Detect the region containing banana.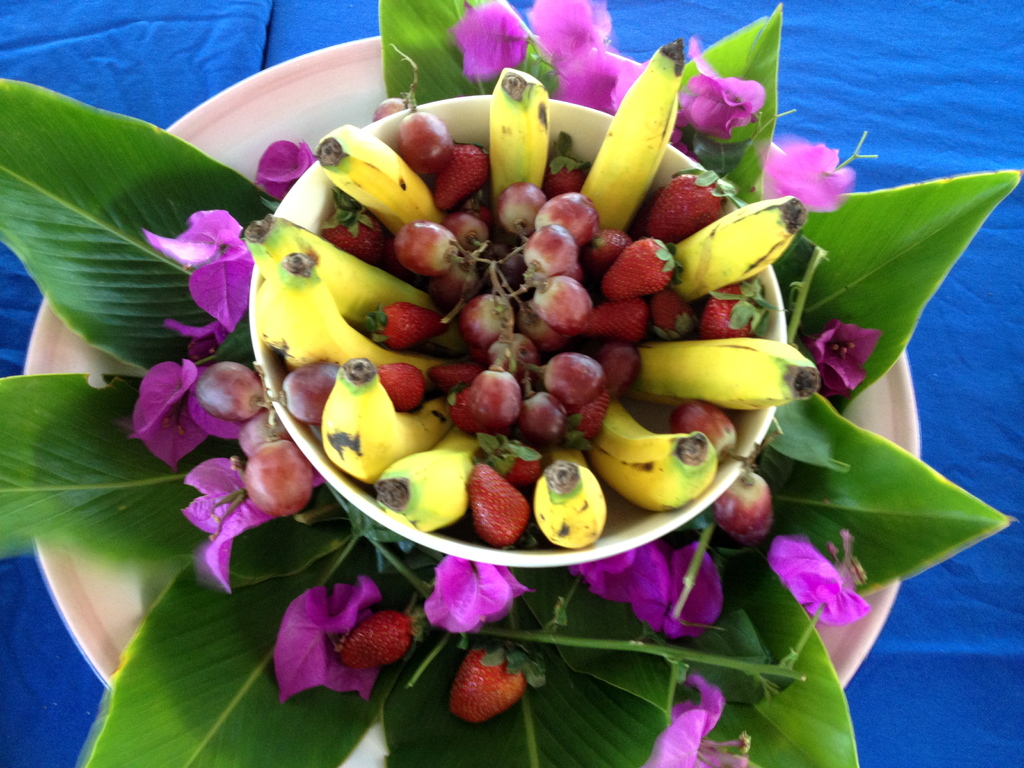
box=[376, 424, 483, 529].
